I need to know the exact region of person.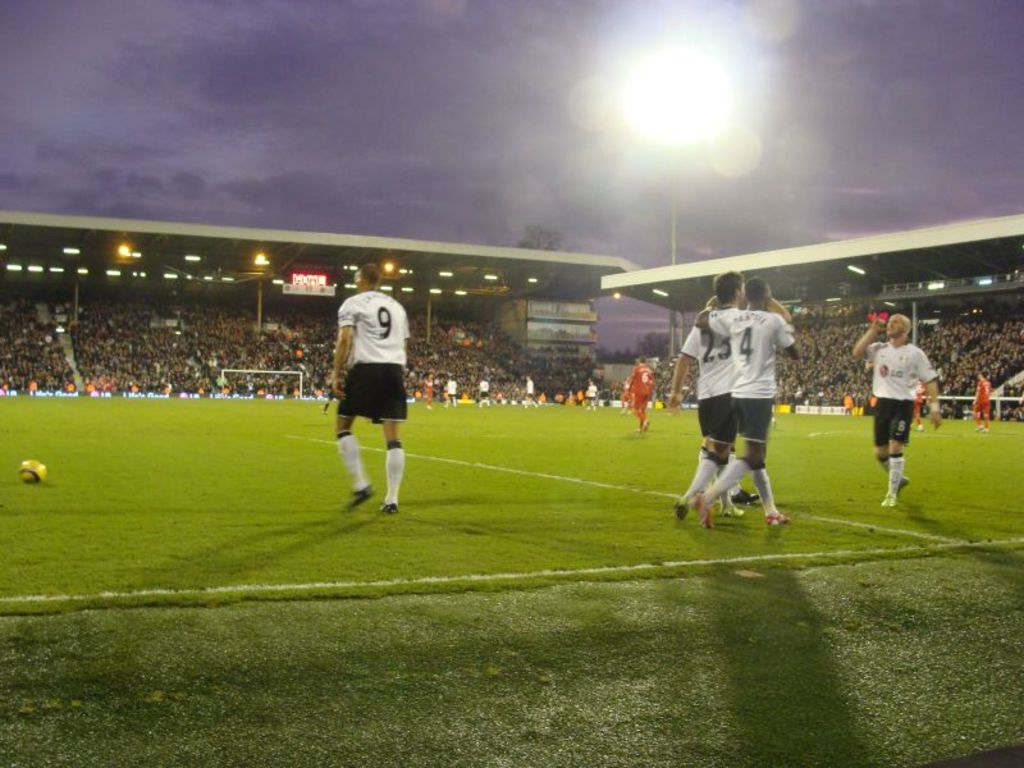
Region: (left=0, top=302, right=539, bottom=396).
